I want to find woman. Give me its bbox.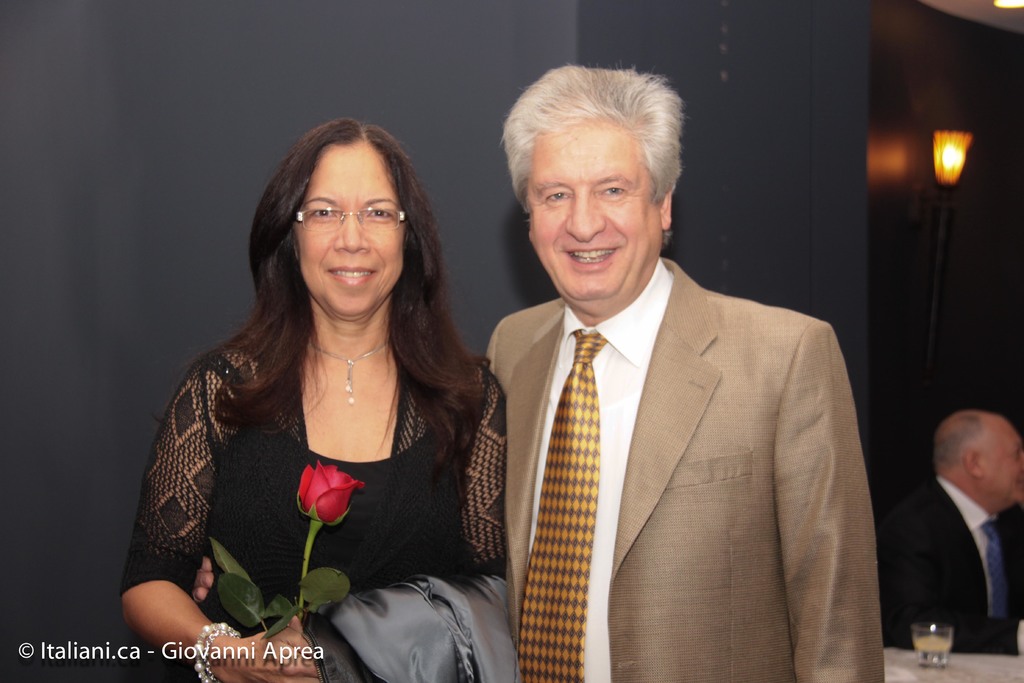
l=111, t=110, r=515, b=682.
